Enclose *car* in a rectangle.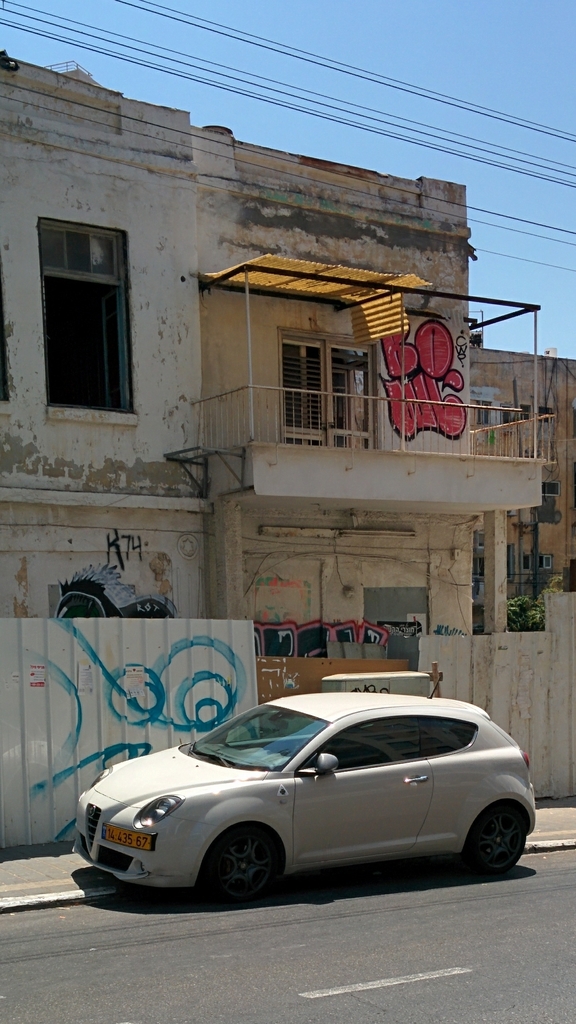
(70, 691, 532, 906).
